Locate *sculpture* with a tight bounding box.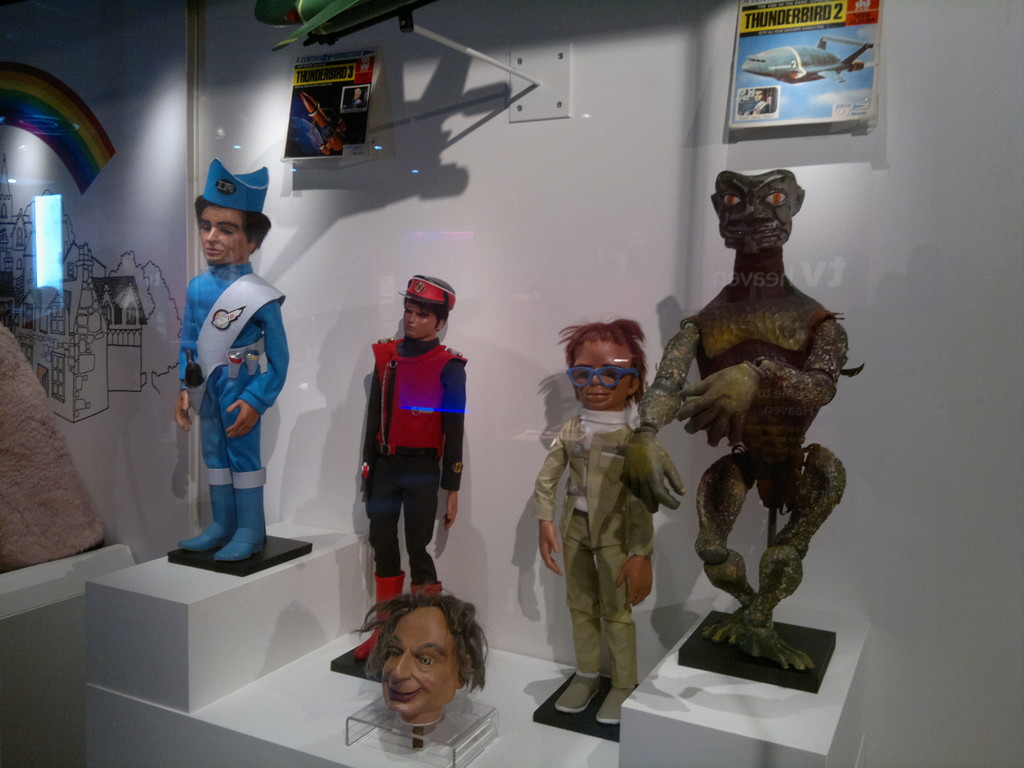
527 326 683 723.
